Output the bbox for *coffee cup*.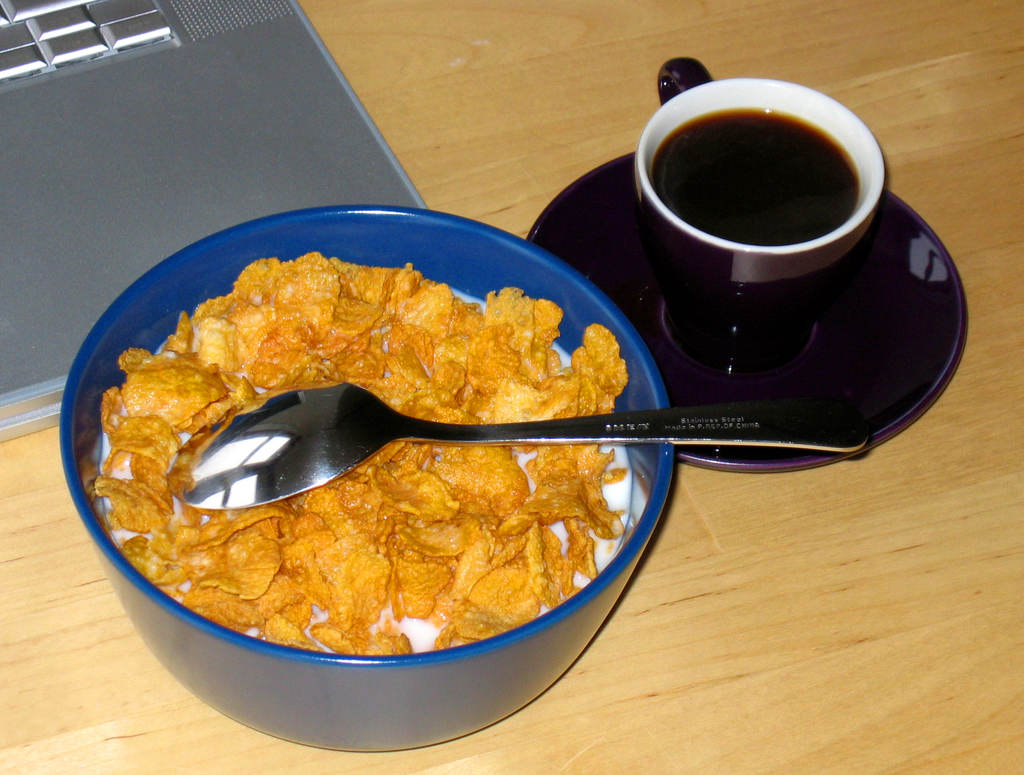
bbox(632, 54, 886, 383).
